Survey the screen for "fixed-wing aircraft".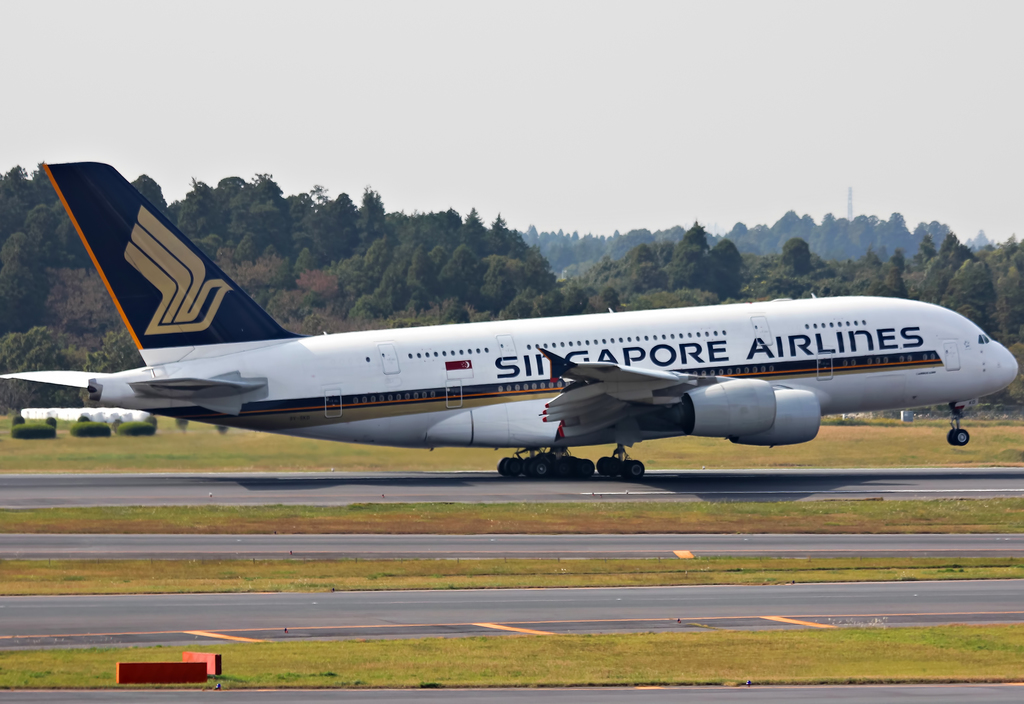
Survey found: region(0, 154, 1022, 482).
